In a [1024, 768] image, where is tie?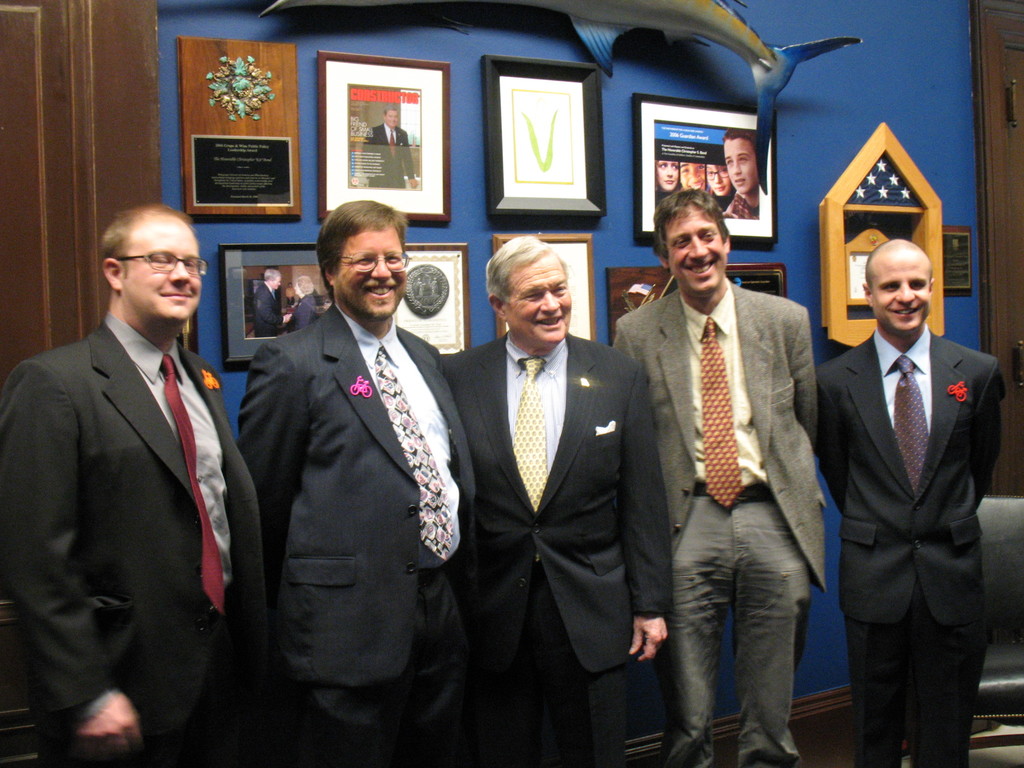
(x1=509, y1=353, x2=547, y2=563).
